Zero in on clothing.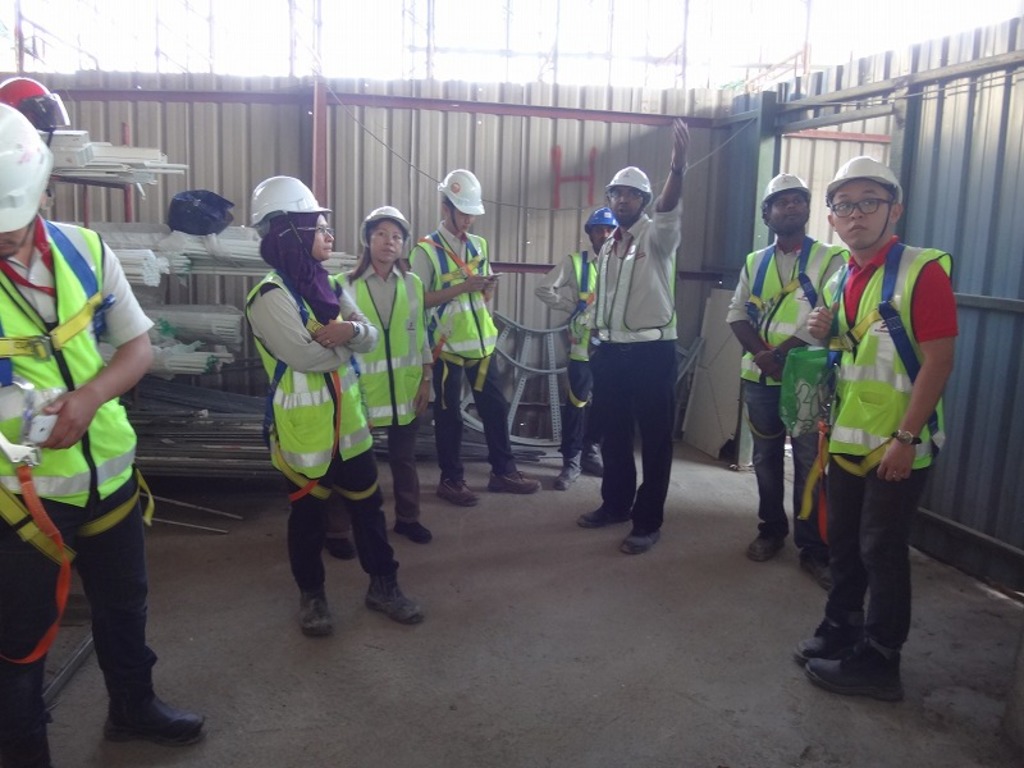
Zeroed in: x1=532 y1=237 x2=603 y2=479.
